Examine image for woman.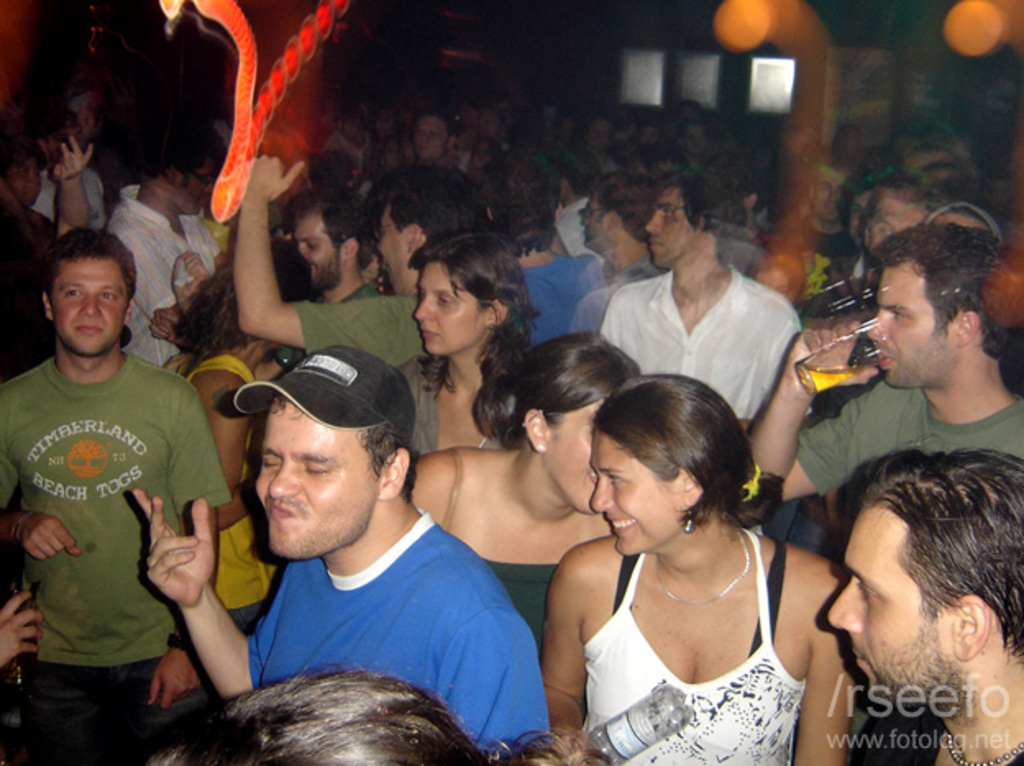
Examination result: (left=537, top=372, right=855, bottom=764).
